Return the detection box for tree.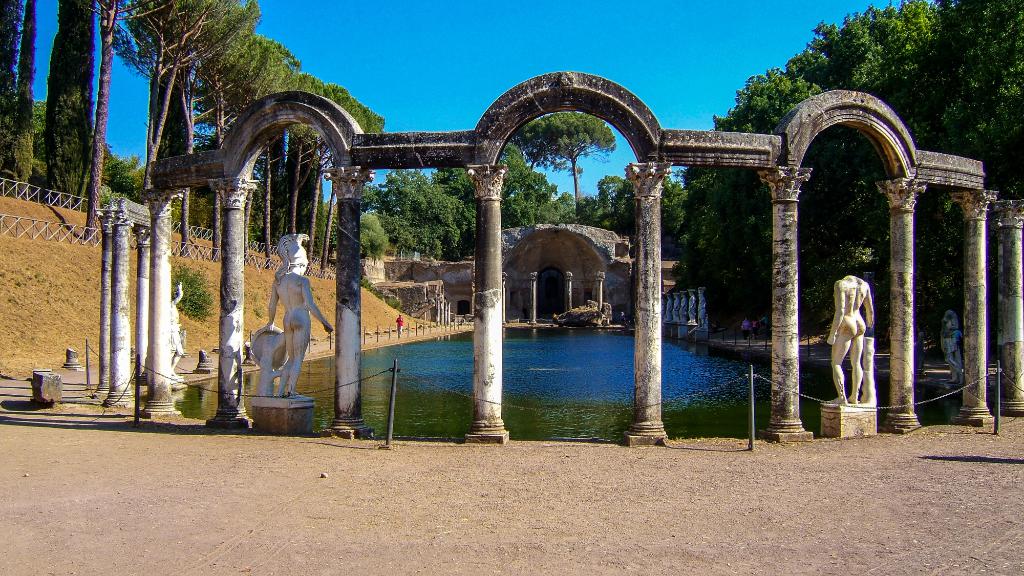
[109,152,141,205].
